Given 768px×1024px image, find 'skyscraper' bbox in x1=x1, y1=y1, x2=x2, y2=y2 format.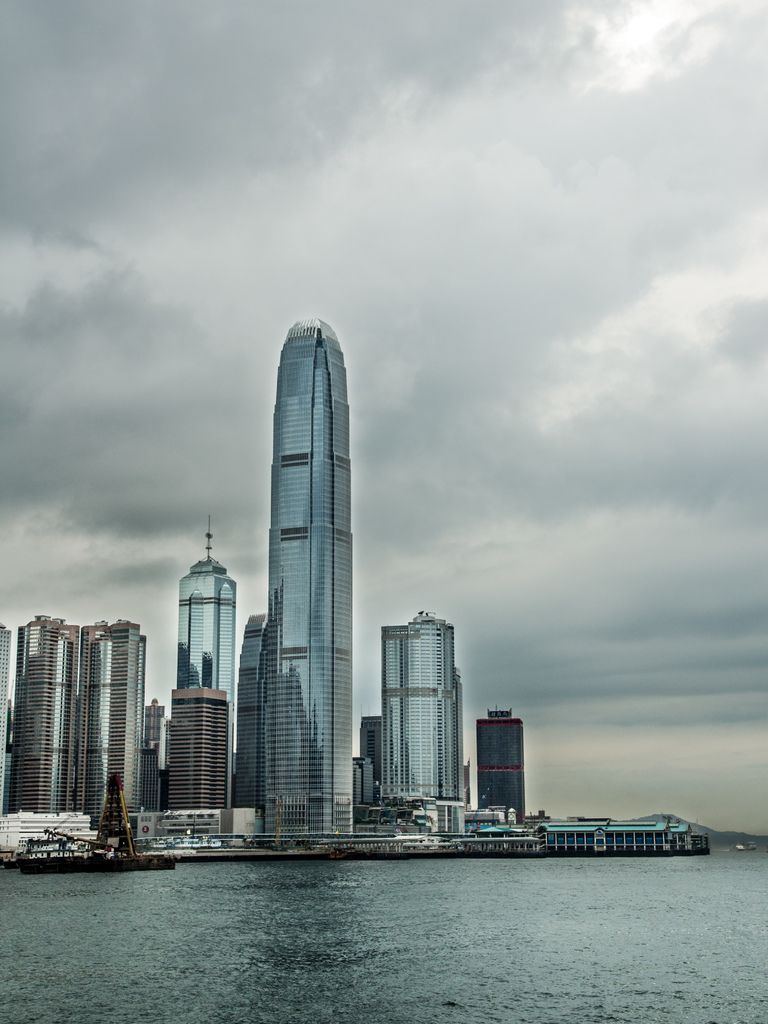
x1=1, y1=612, x2=90, y2=817.
